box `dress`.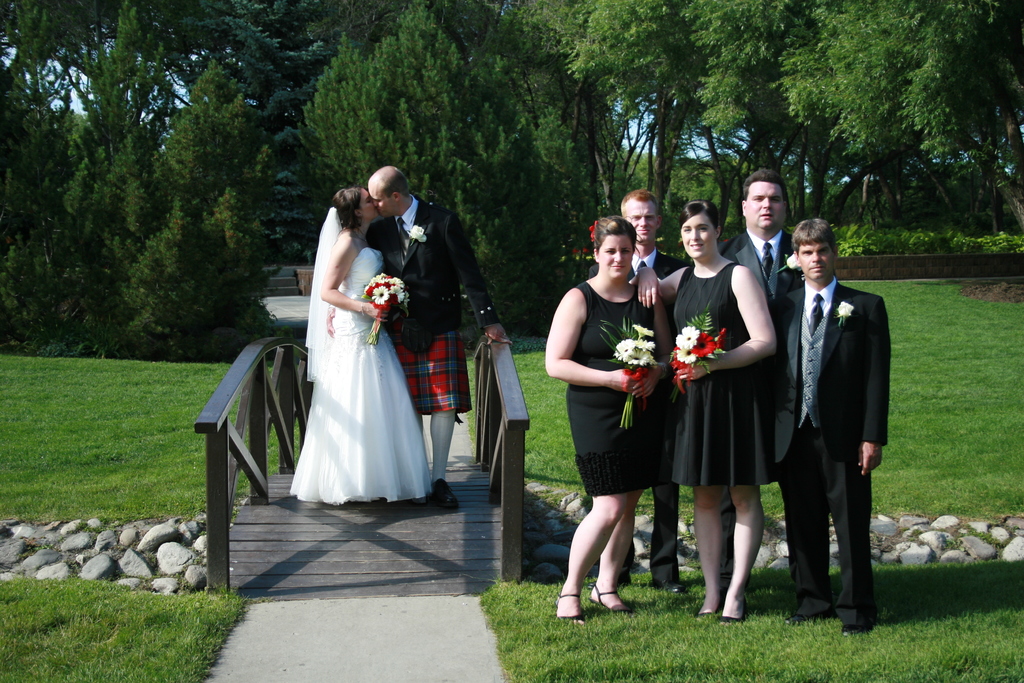
[x1=290, y1=247, x2=435, y2=502].
